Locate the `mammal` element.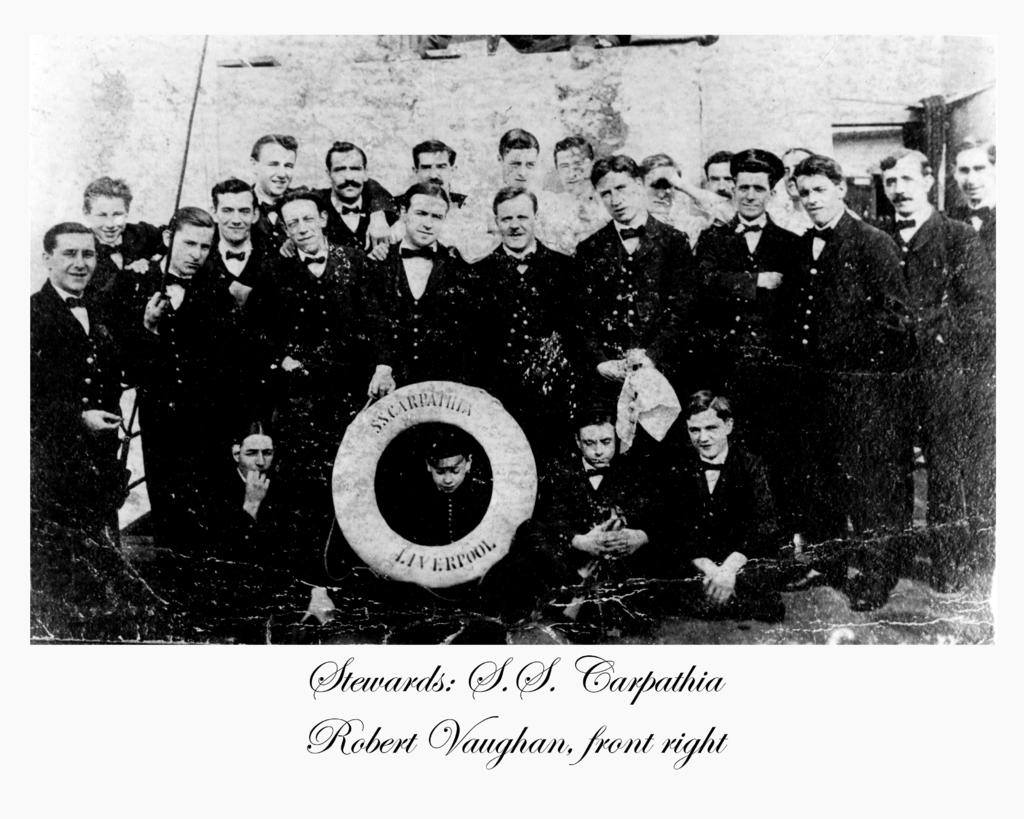
Element bbox: {"left": 369, "top": 143, "right": 472, "bottom": 263}.
